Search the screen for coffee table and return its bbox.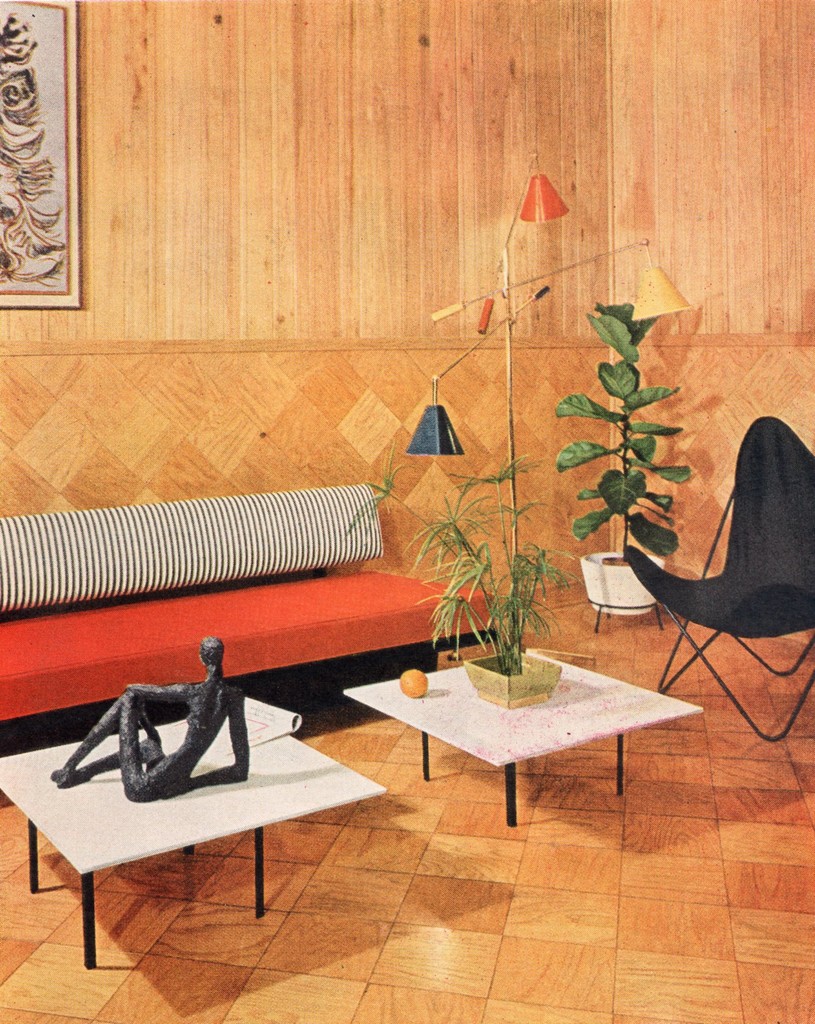
Found: detection(0, 728, 386, 973).
